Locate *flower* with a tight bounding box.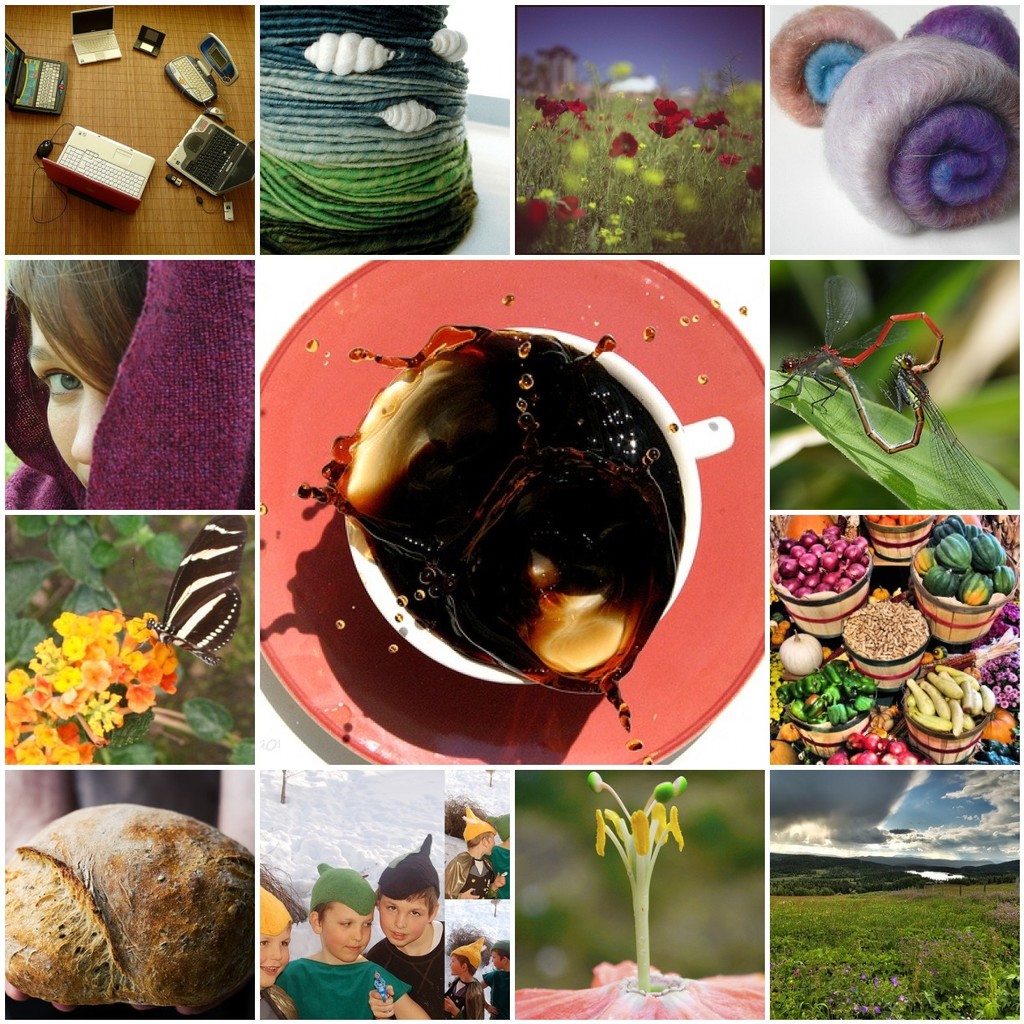
512:191:551:257.
